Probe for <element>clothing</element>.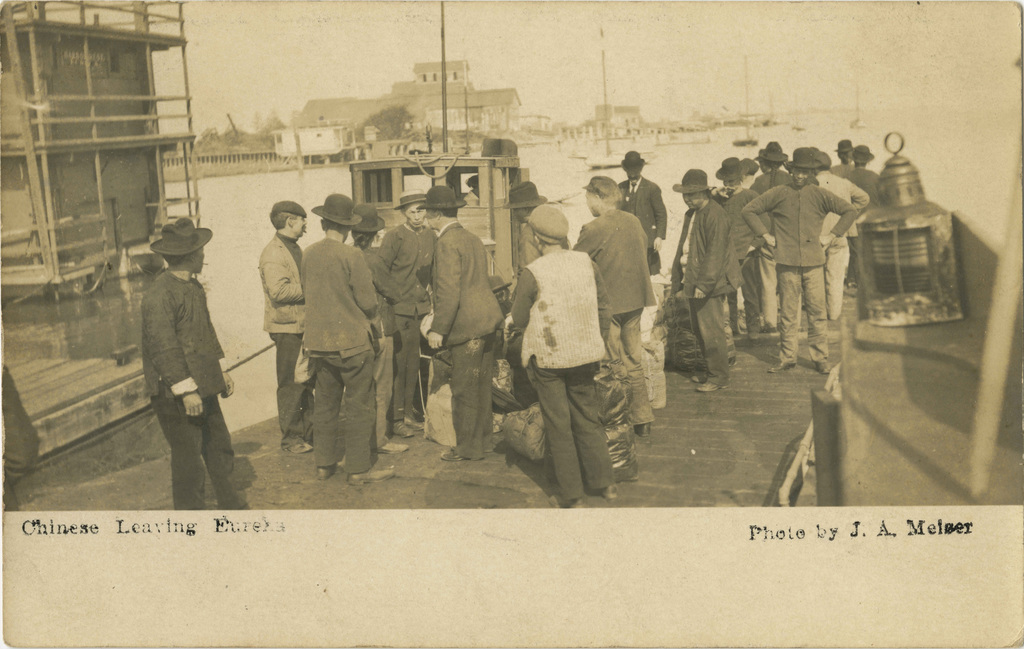
Probe result: [left=616, top=172, right=673, bottom=349].
